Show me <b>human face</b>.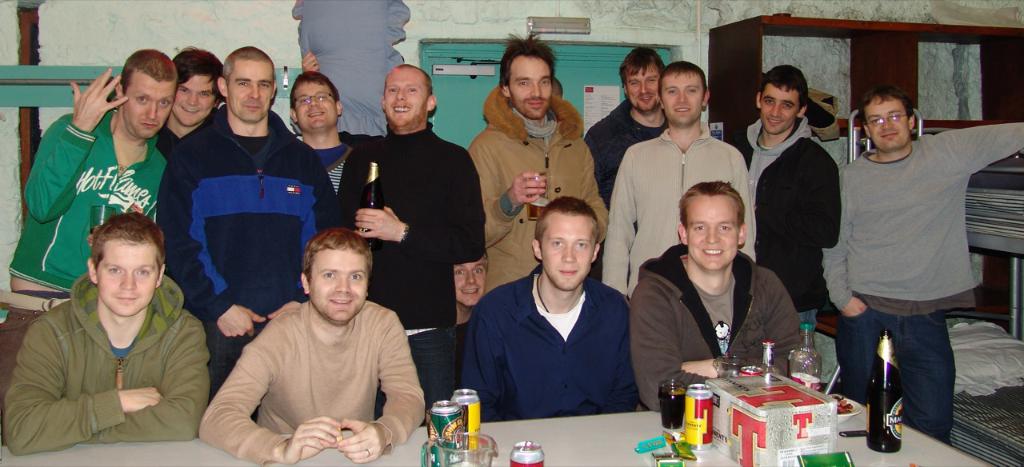
<b>human face</b> is here: {"x1": 763, "y1": 86, "x2": 806, "y2": 134}.
